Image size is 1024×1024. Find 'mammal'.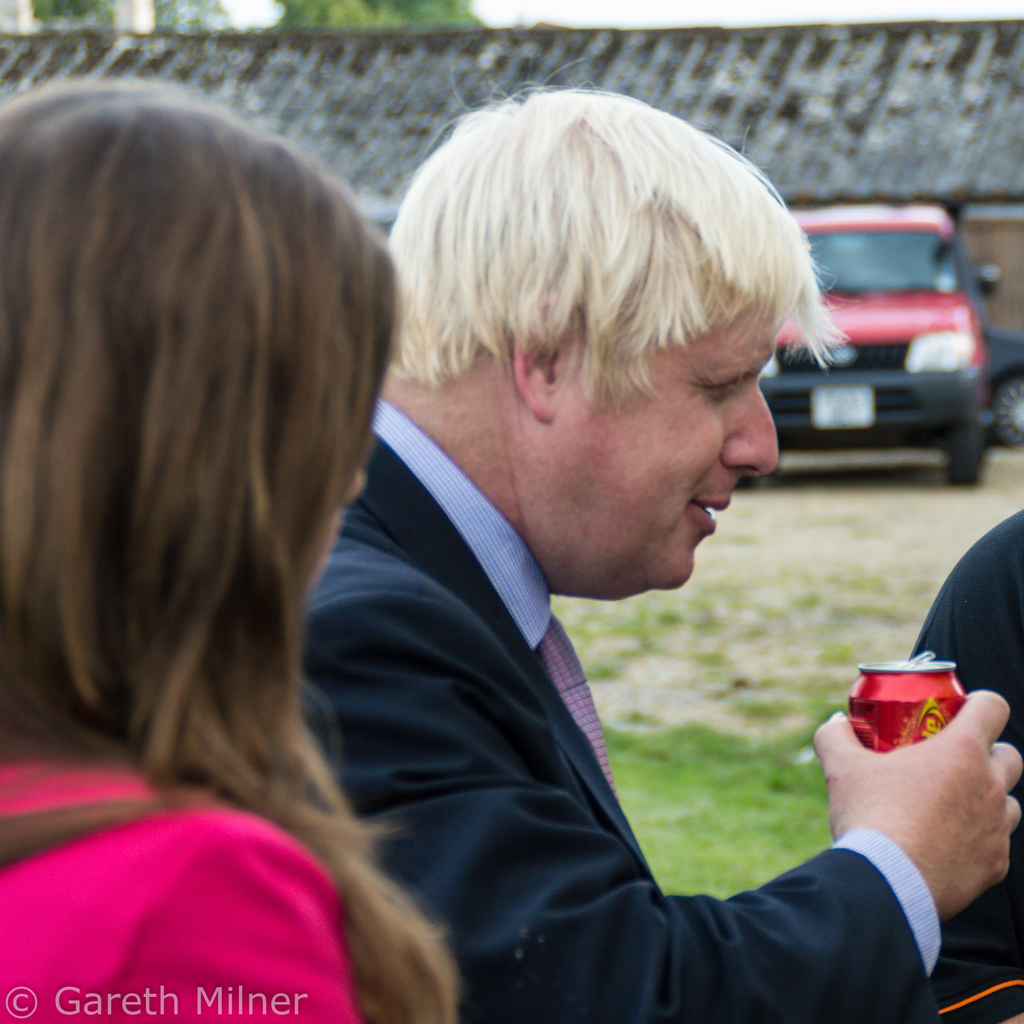
bbox(908, 496, 1023, 1023).
